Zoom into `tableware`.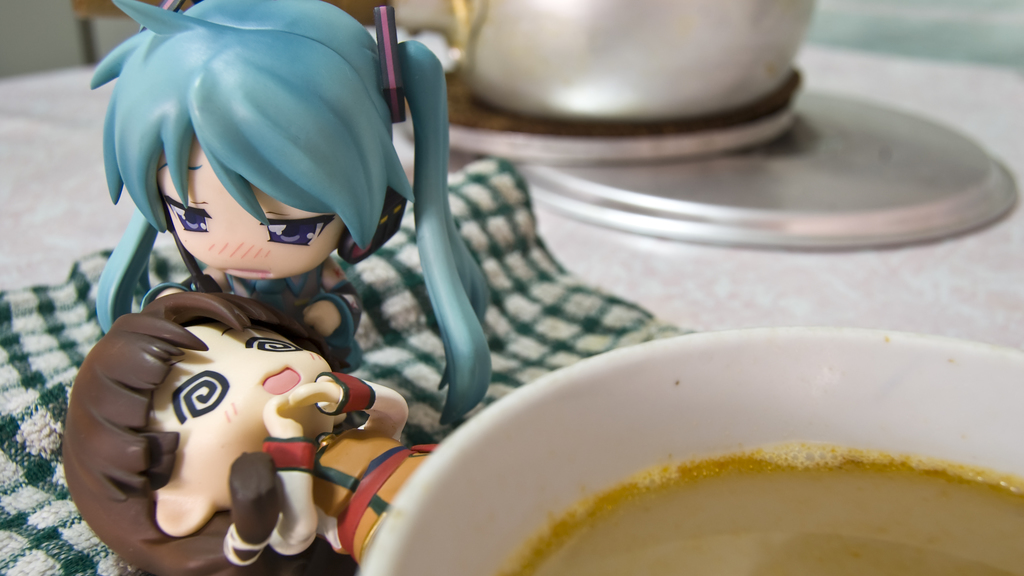
Zoom target: pyautogui.locateOnScreen(408, 318, 1009, 551).
